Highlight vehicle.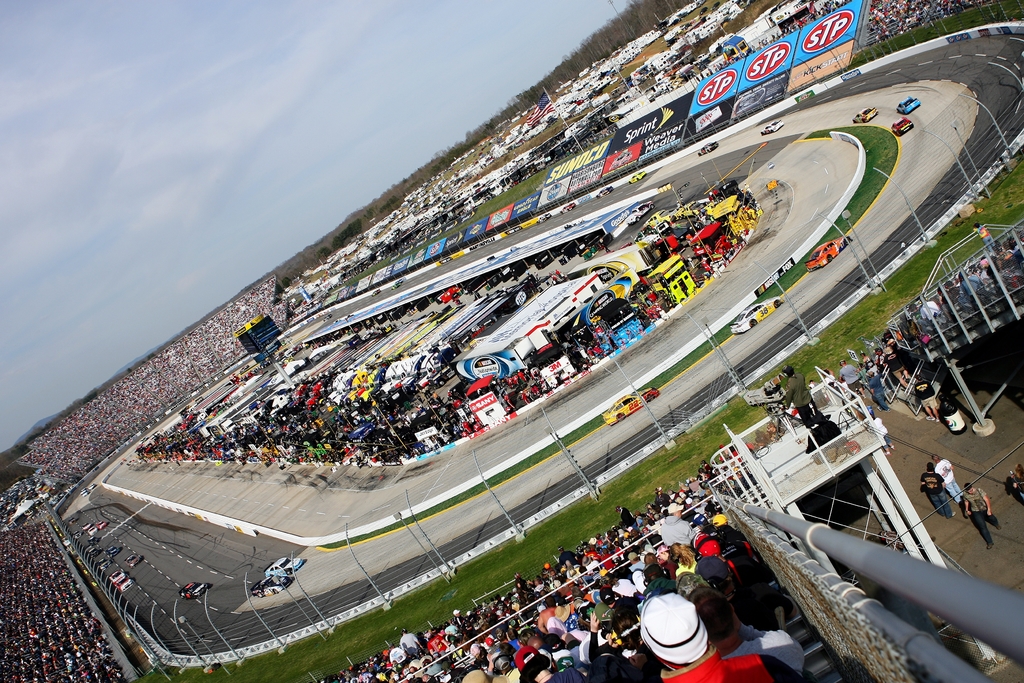
Highlighted region: detection(556, 199, 576, 212).
